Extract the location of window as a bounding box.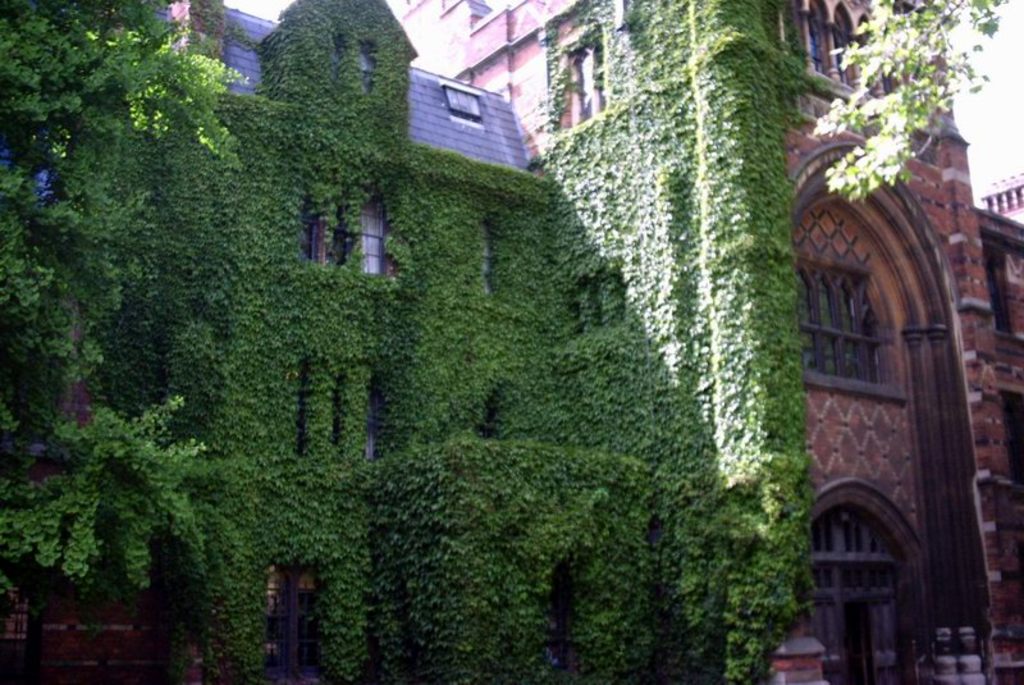
[361,184,387,273].
